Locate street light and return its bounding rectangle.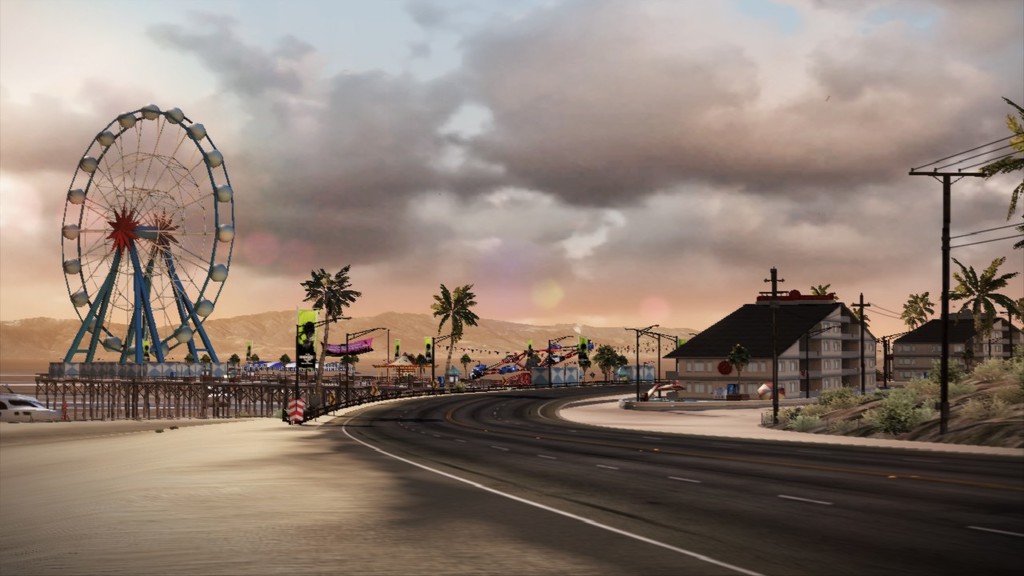
<box>546,332,580,386</box>.
